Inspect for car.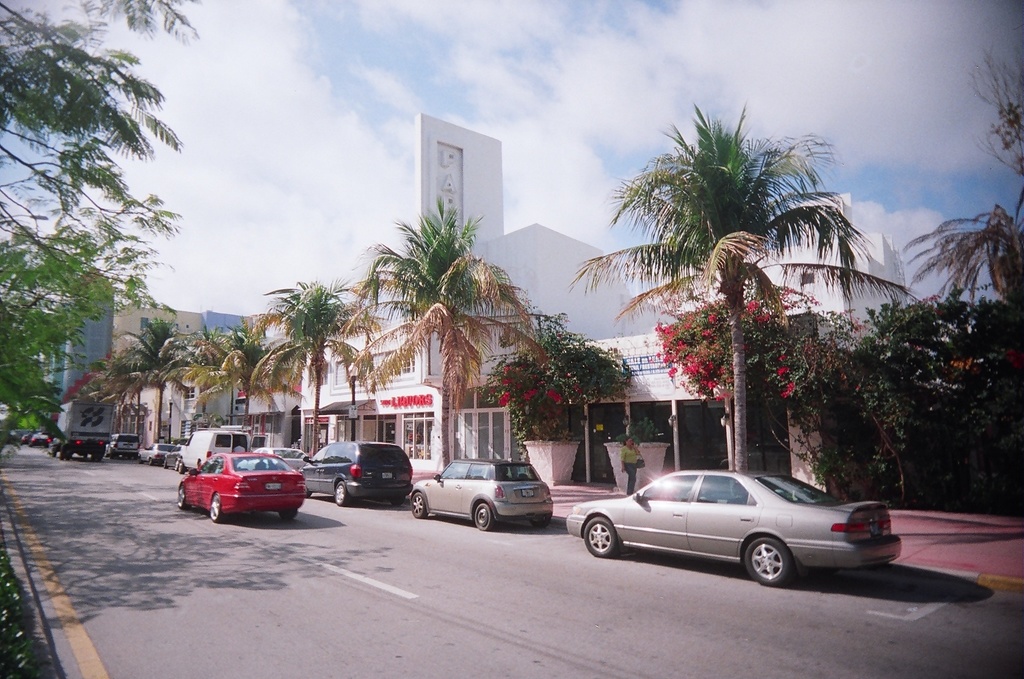
Inspection: [left=229, top=444, right=313, bottom=475].
